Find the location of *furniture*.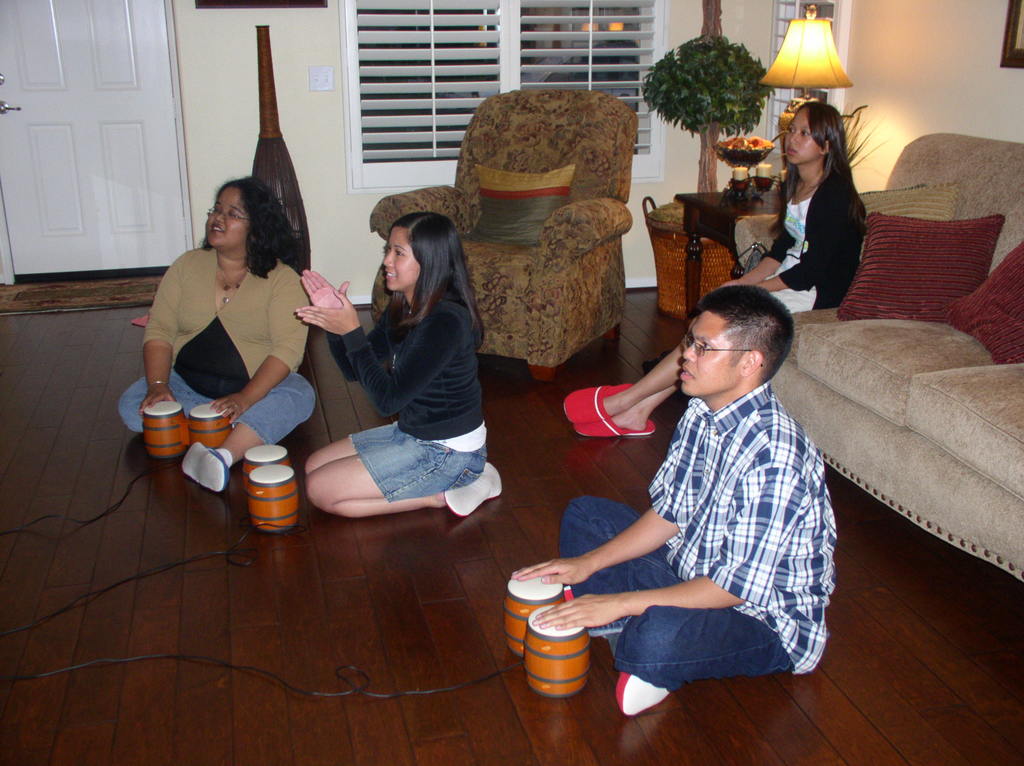
Location: rect(673, 188, 780, 323).
